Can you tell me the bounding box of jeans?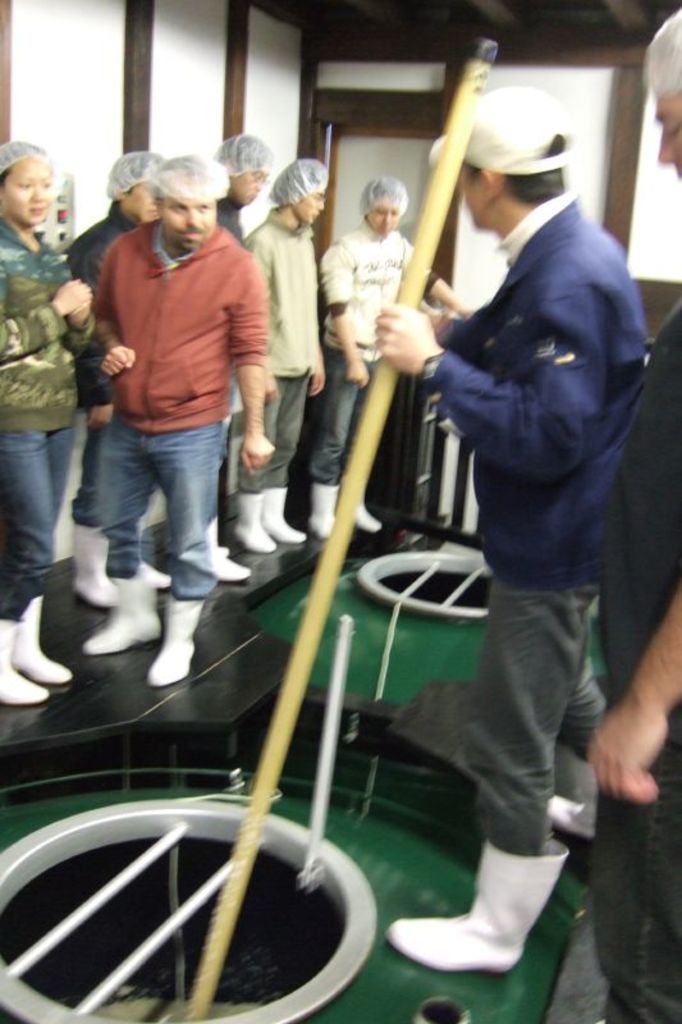
x1=91, y1=425, x2=224, y2=603.
